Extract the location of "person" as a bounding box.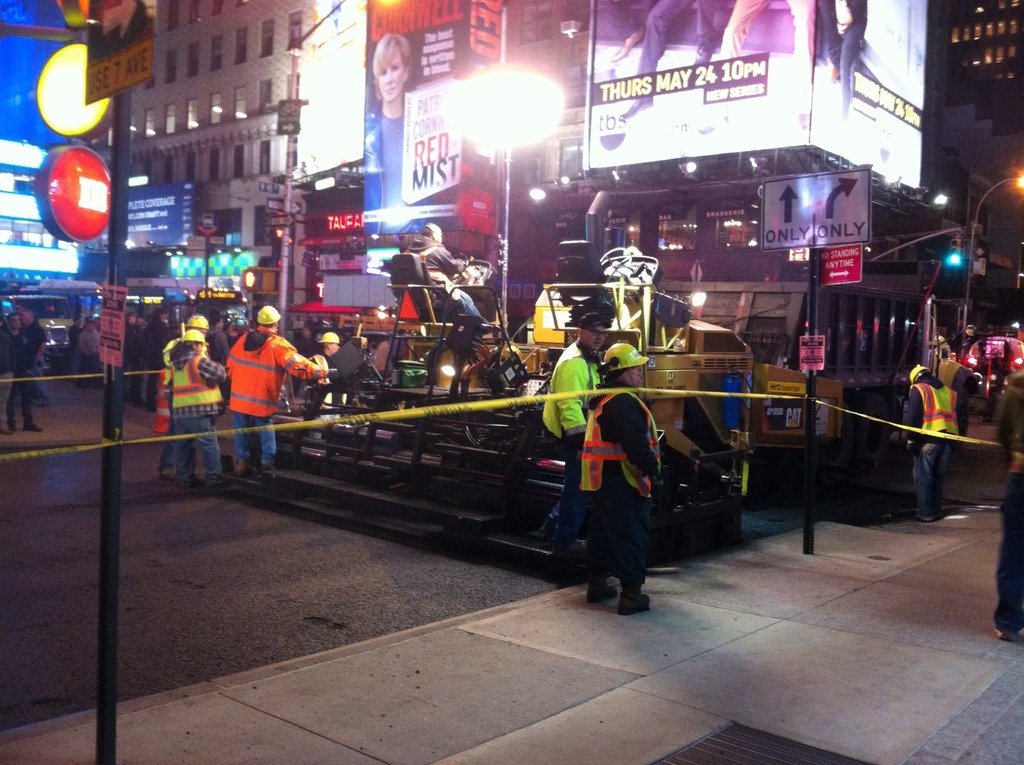
BBox(364, 34, 424, 236).
